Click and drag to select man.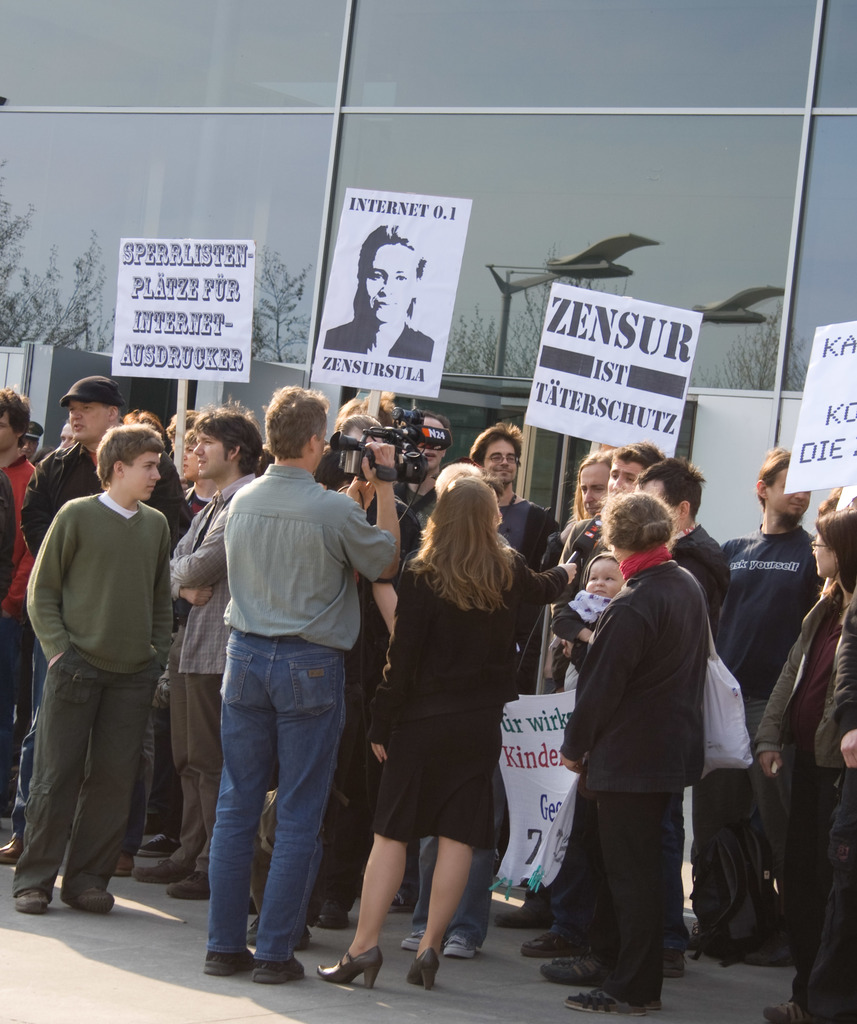
Selection: <box>3,378,190,868</box>.
